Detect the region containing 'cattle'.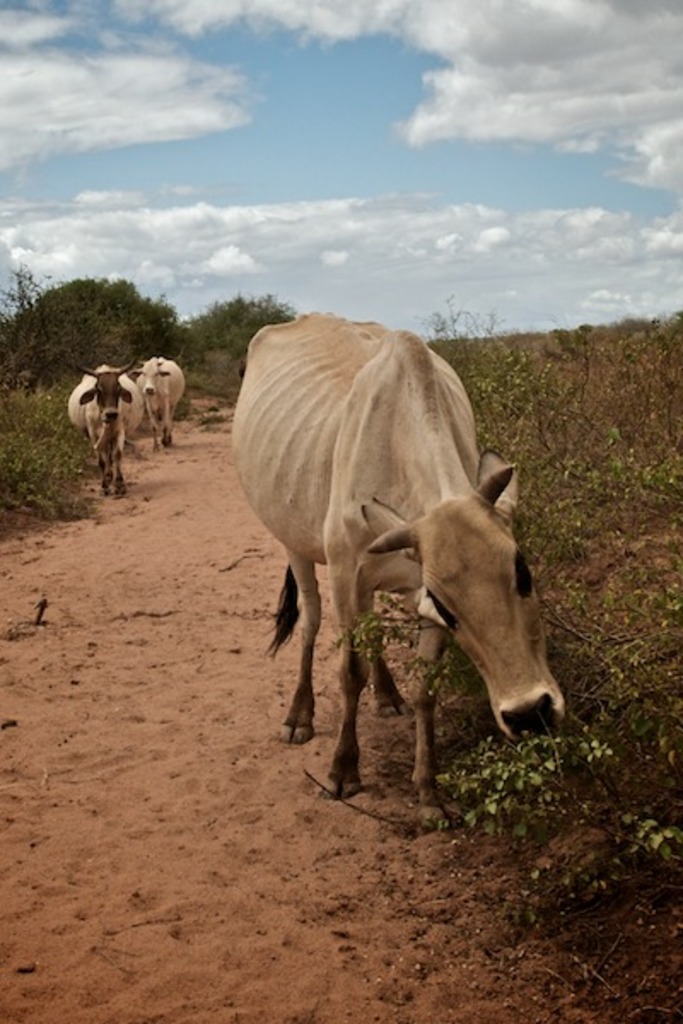
[x1=67, y1=365, x2=140, y2=498].
